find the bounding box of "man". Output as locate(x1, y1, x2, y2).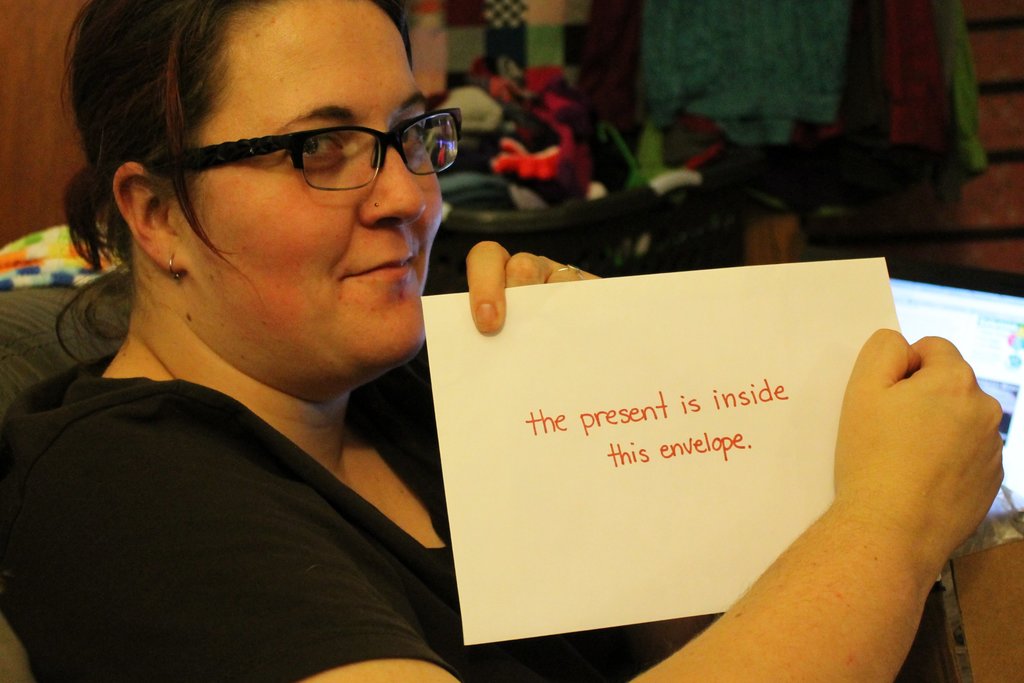
locate(0, 0, 1004, 682).
